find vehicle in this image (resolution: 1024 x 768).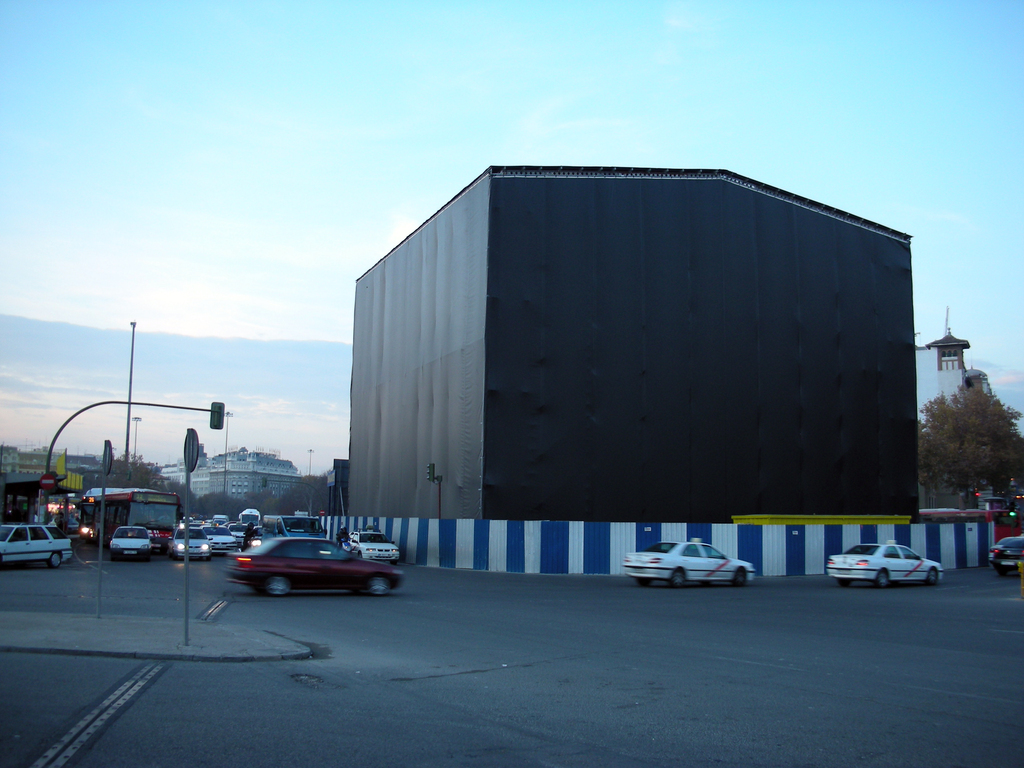
region(103, 525, 154, 559).
